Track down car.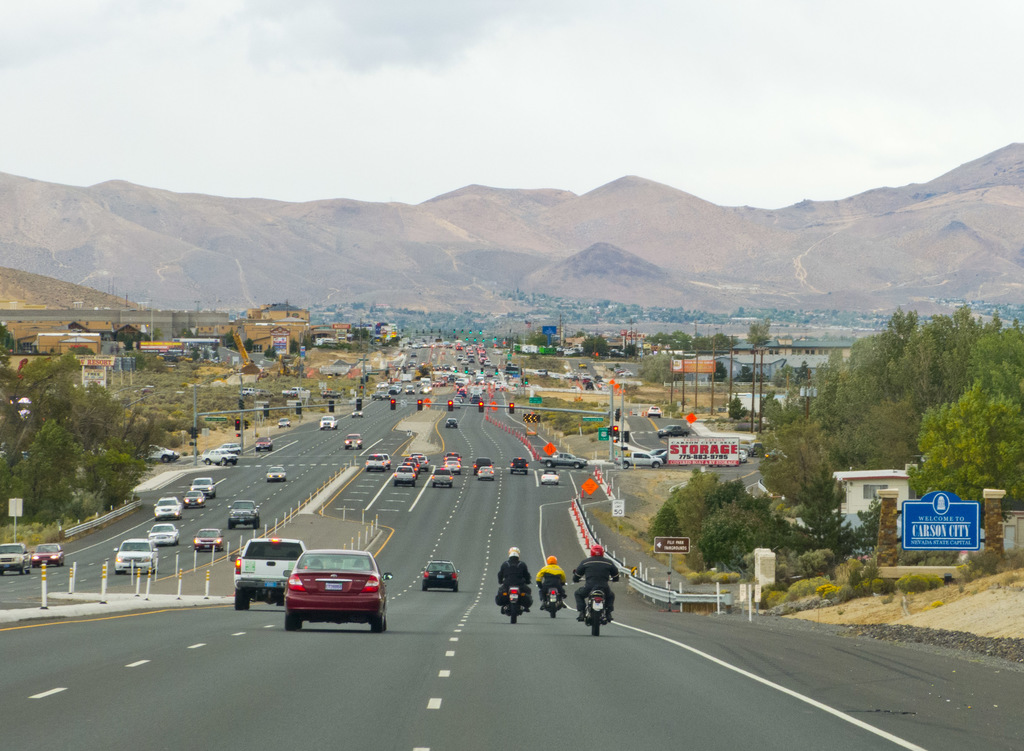
Tracked to Rect(0, 542, 27, 576).
